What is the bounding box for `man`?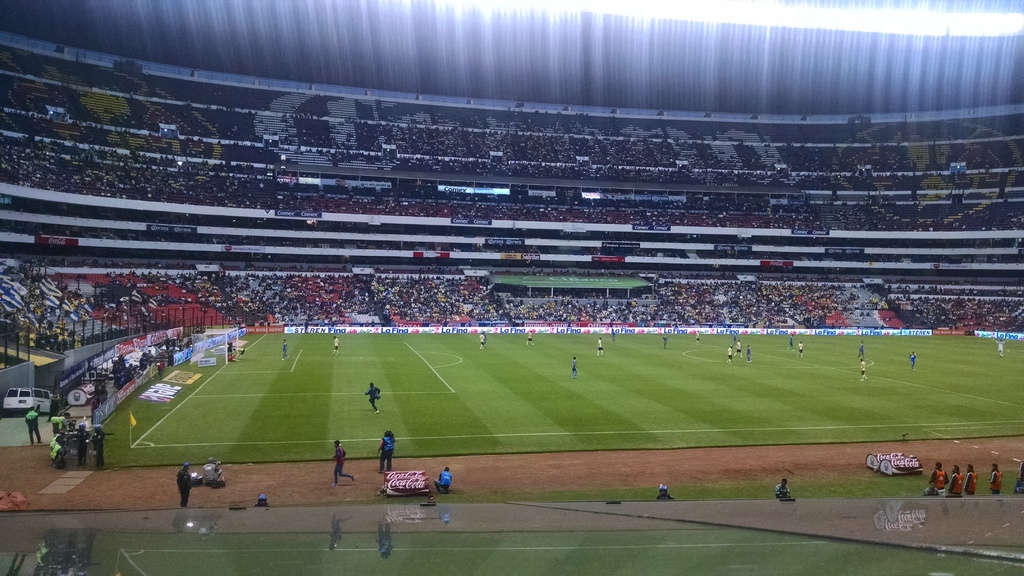
92, 424, 107, 465.
